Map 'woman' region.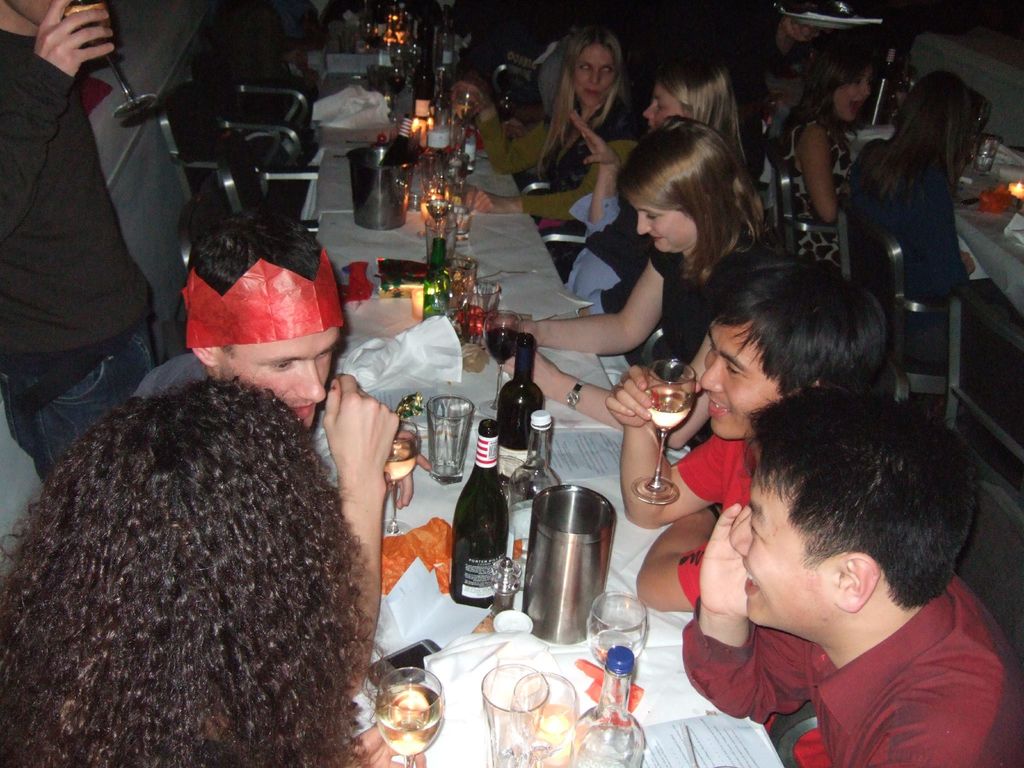
Mapped to 490:115:781:429.
